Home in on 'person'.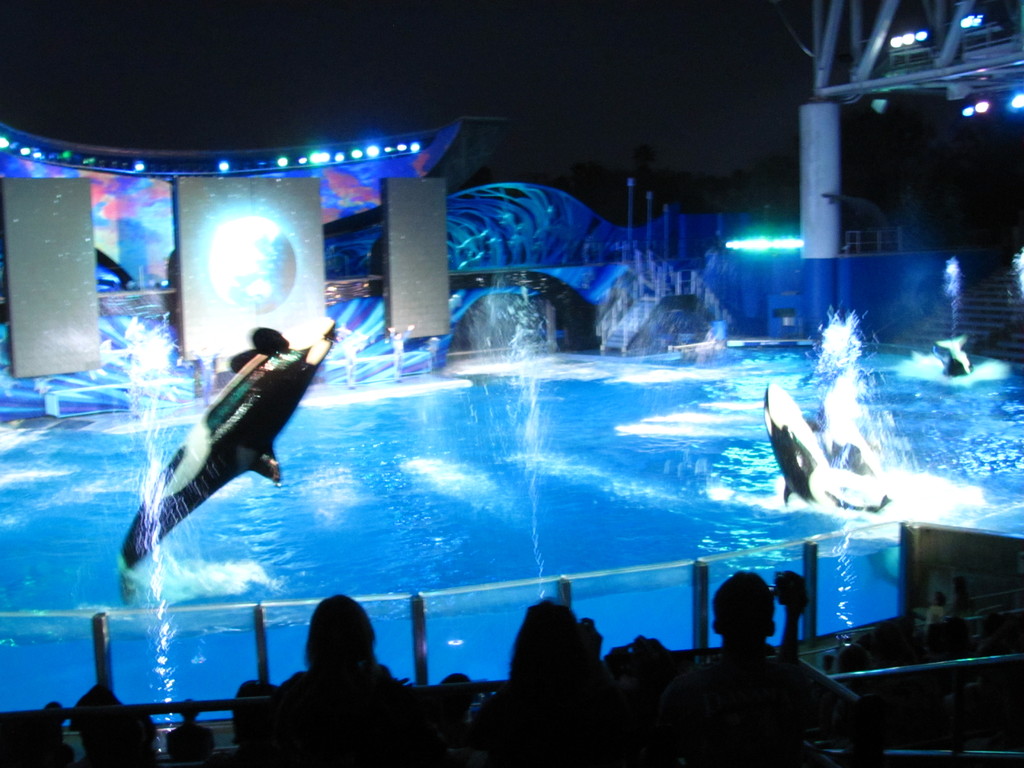
Homed in at [657, 575, 860, 752].
